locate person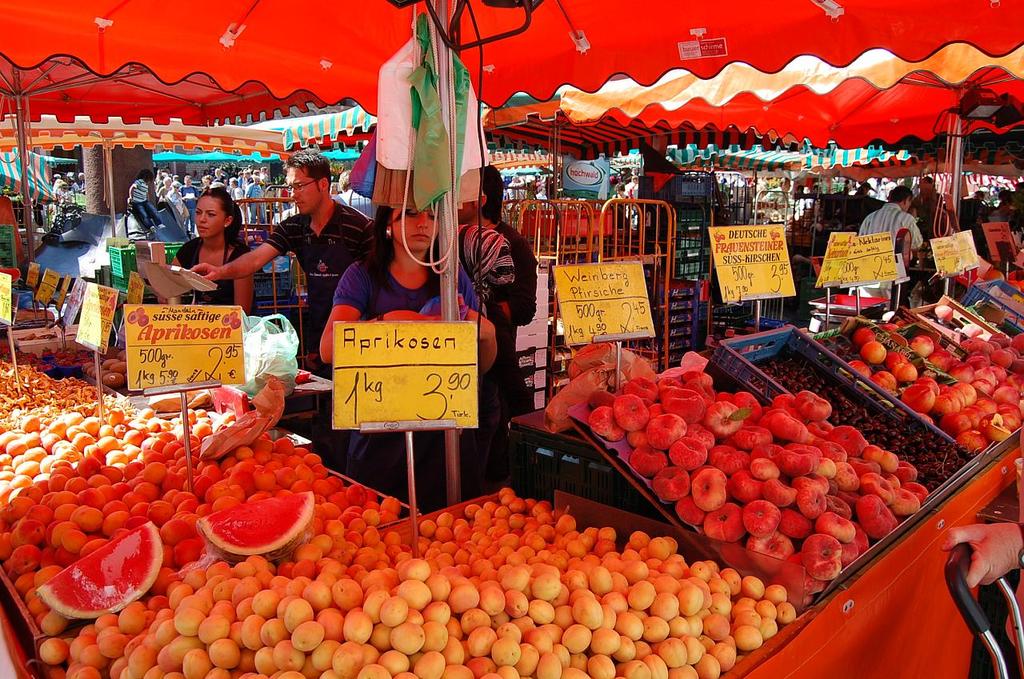
<bbox>186, 147, 383, 369</bbox>
